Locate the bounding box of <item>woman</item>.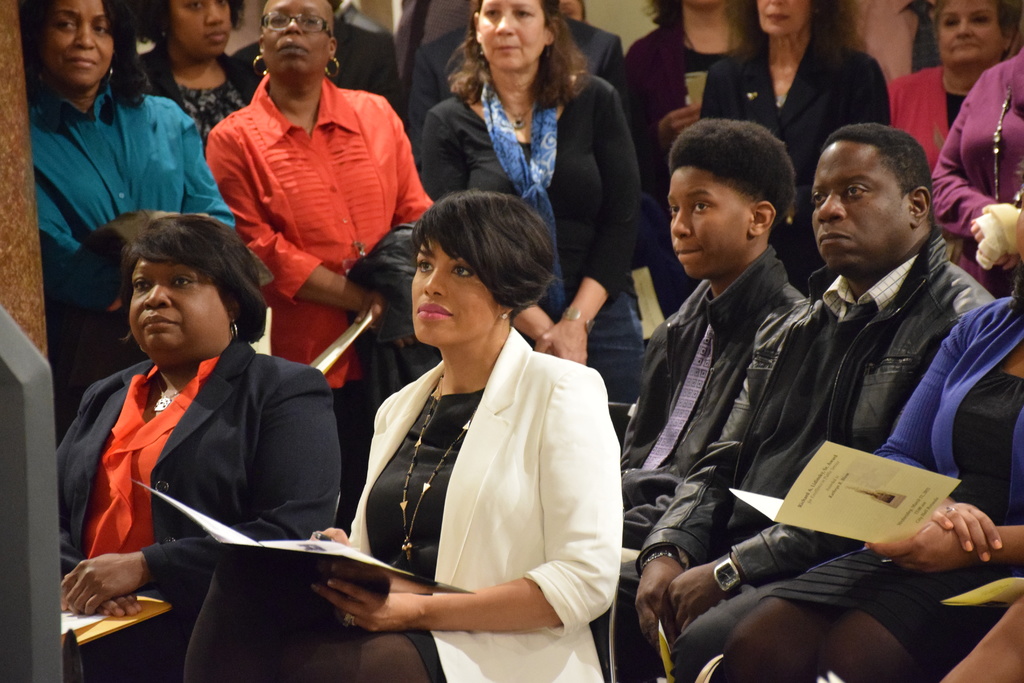
Bounding box: [left=927, top=42, right=1023, bottom=300].
